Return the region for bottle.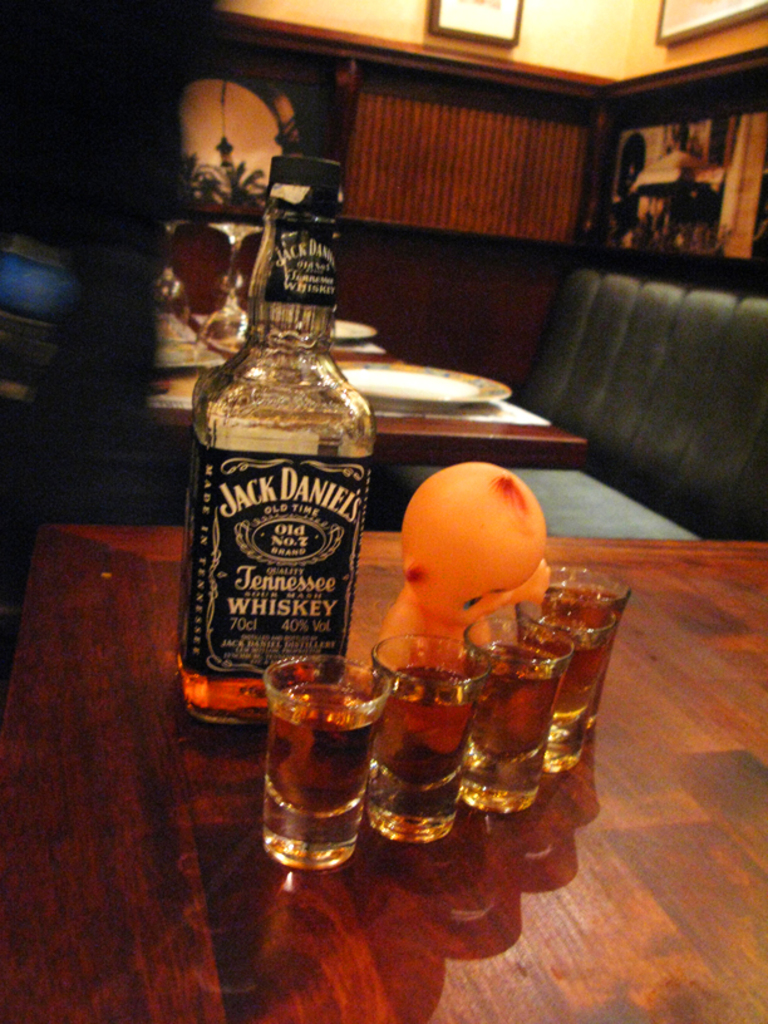
region(182, 173, 383, 740).
